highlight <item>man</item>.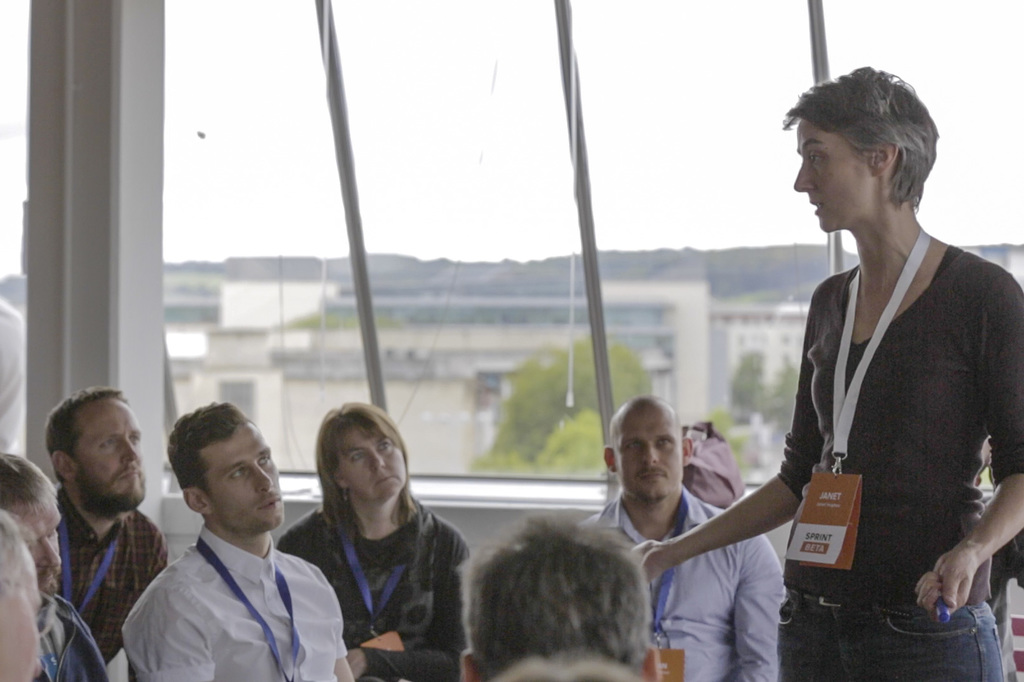
Highlighted region: locate(0, 452, 116, 681).
